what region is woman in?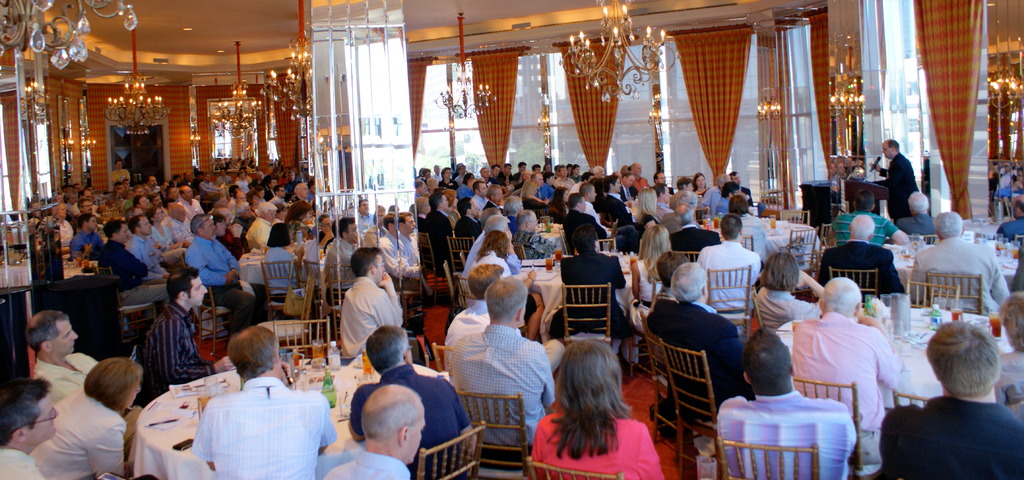
(x1=634, y1=184, x2=659, y2=233).
